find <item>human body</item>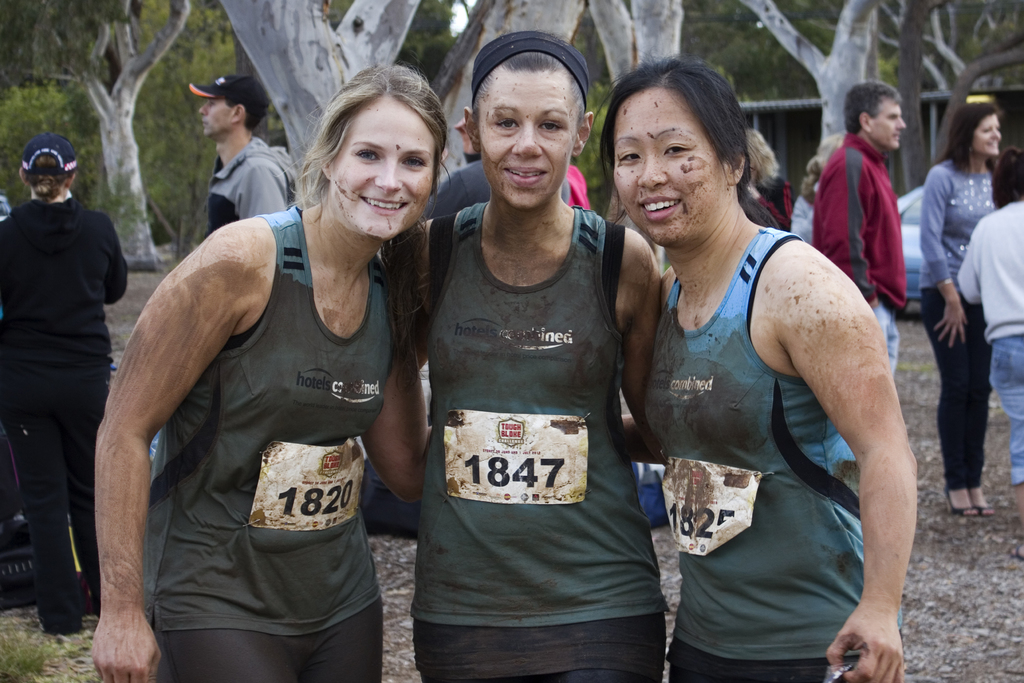
<box>815,79,911,370</box>
